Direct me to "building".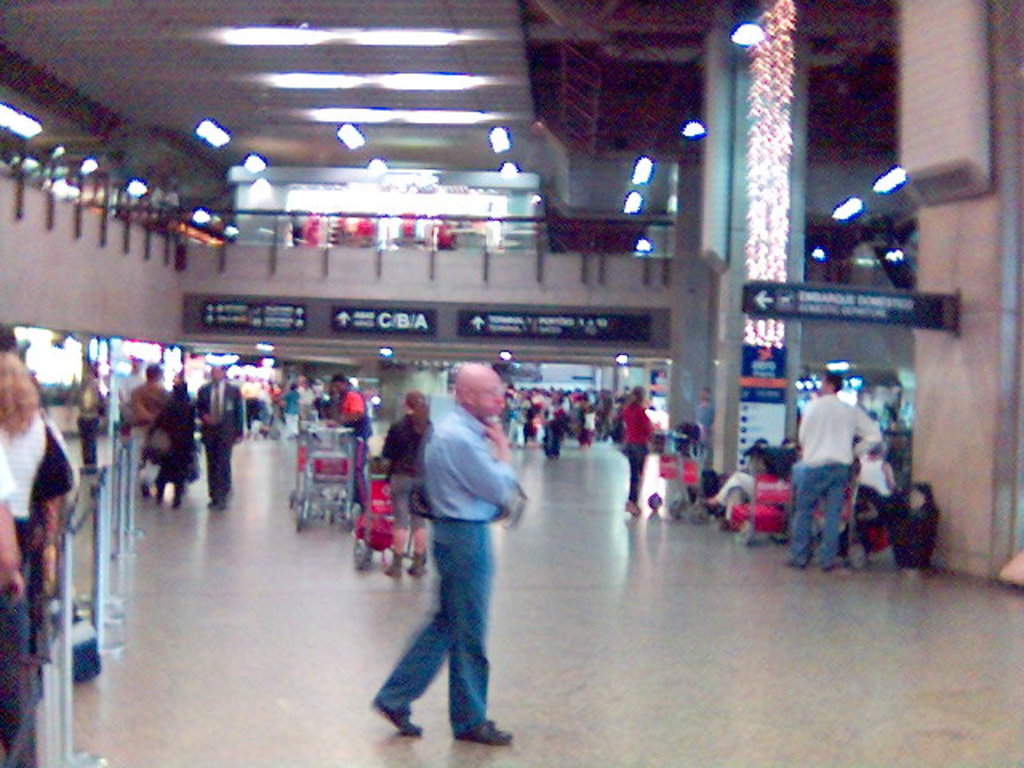
Direction: 0 0 1022 766.
